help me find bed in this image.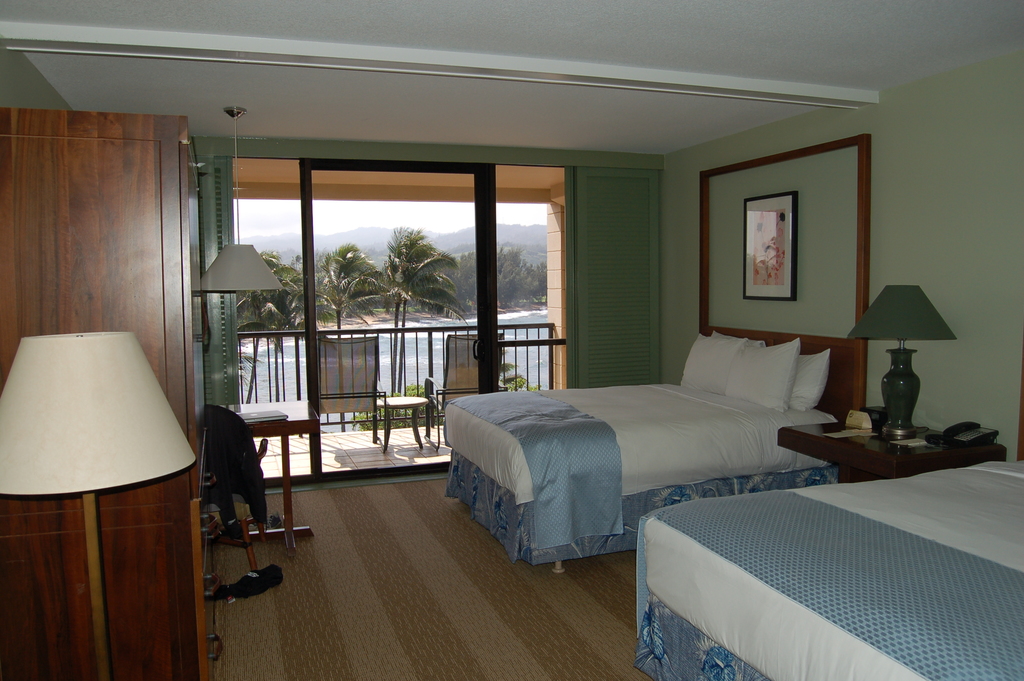
Found it: detection(632, 359, 1023, 680).
